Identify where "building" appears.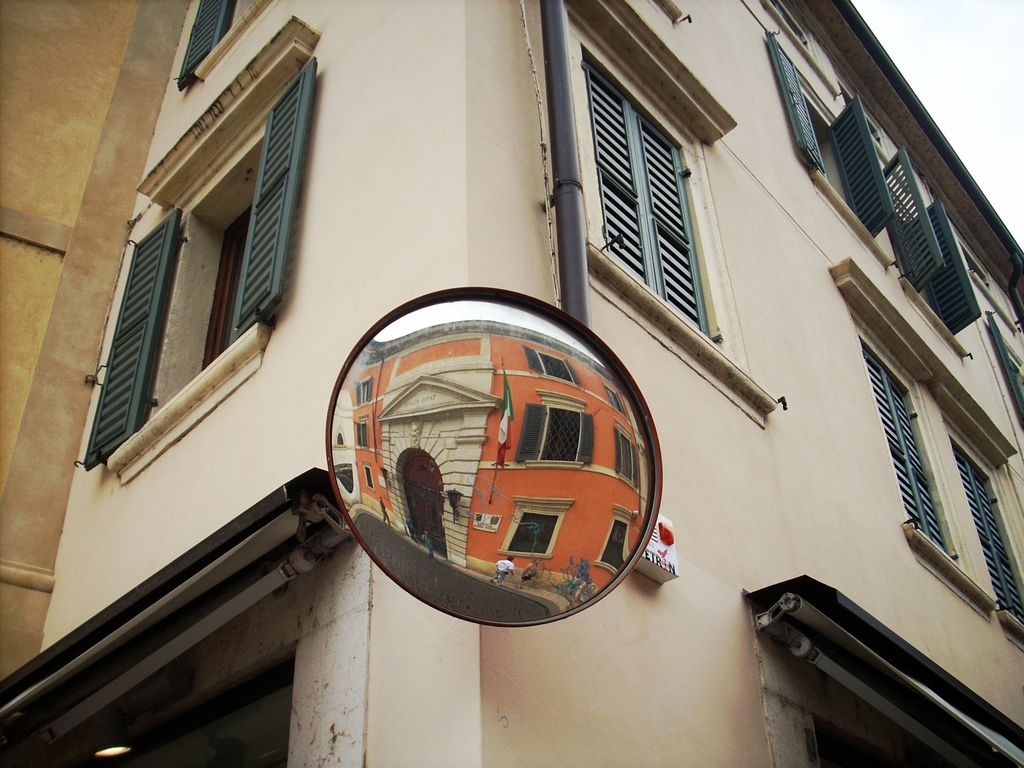
Appears at <bbox>0, 0, 1023, 767</bbox>.
